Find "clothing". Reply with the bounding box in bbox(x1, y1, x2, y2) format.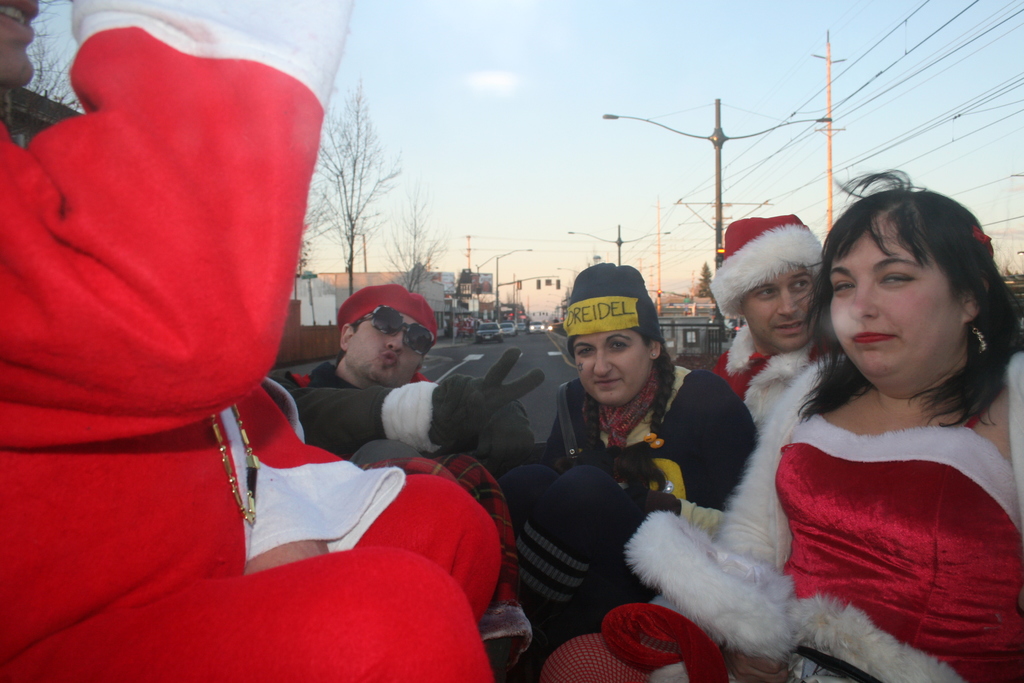
bbox(294, 373, 553, 454).
